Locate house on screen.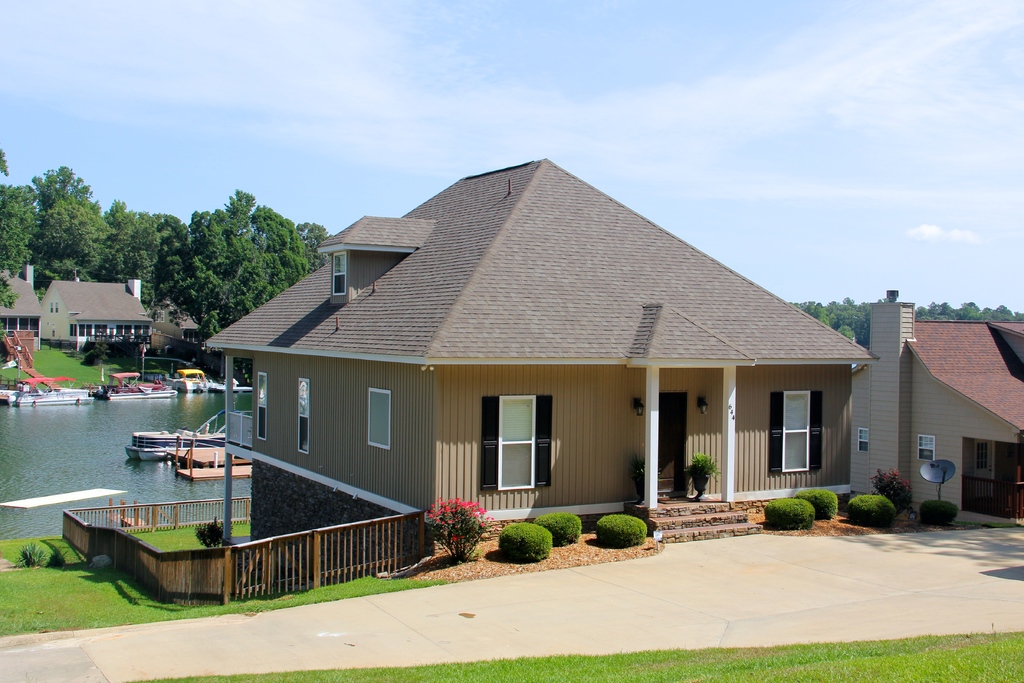
On screen at BBox(3, 267, 43, 343).
